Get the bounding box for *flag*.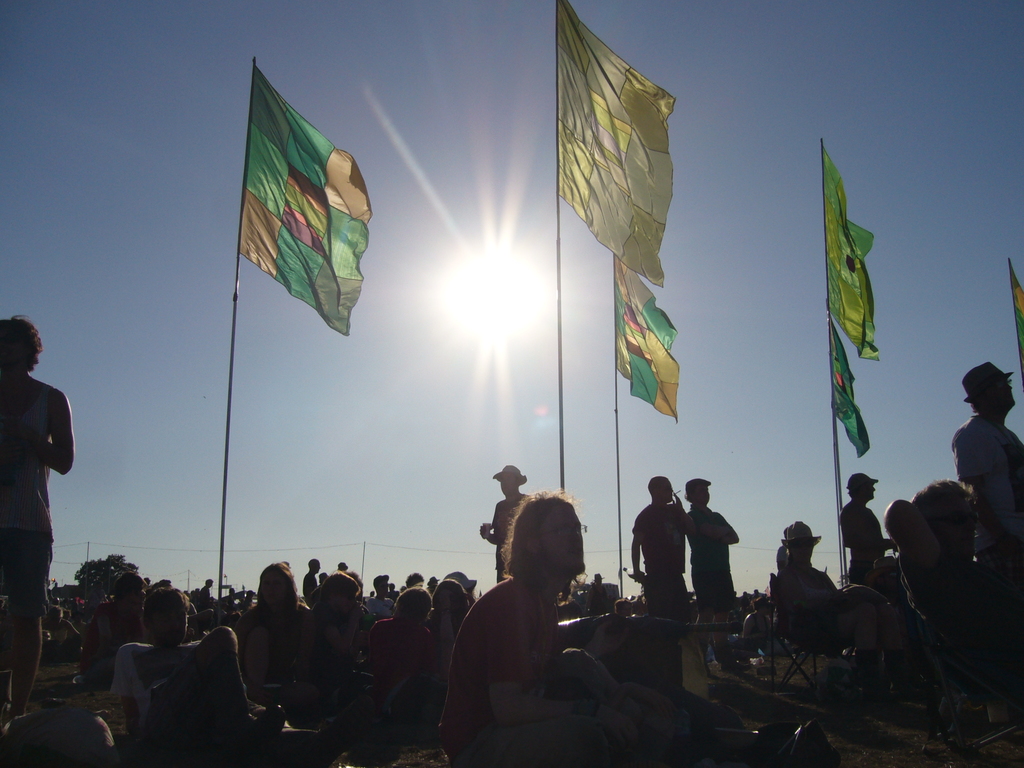
l=559, t=0, r=678, b=294.
